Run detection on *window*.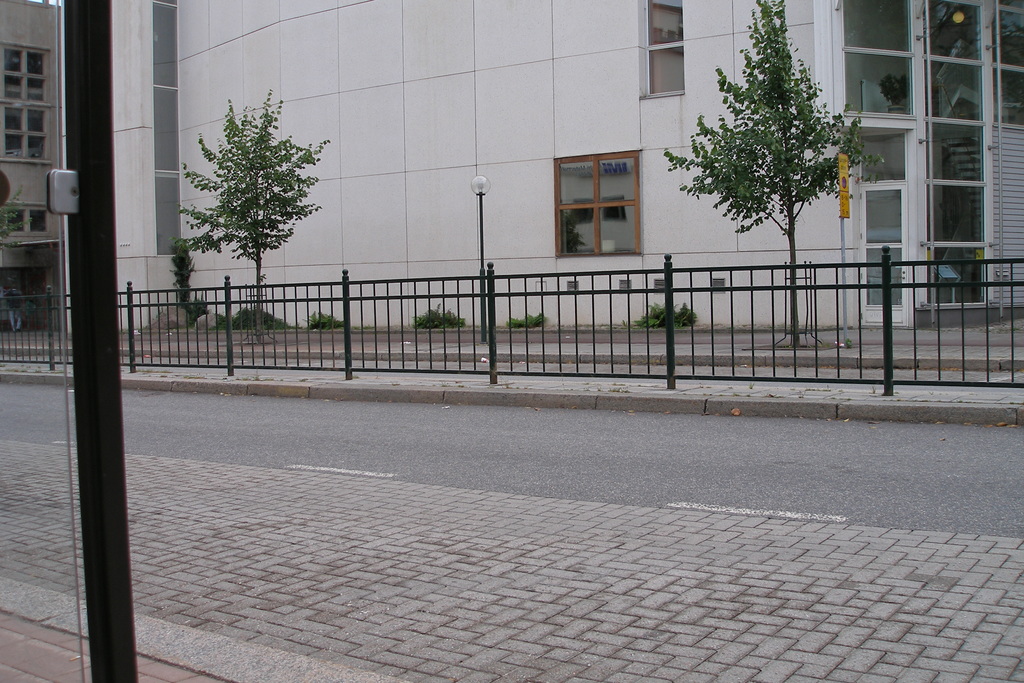
Result: 925/124/984/299.
